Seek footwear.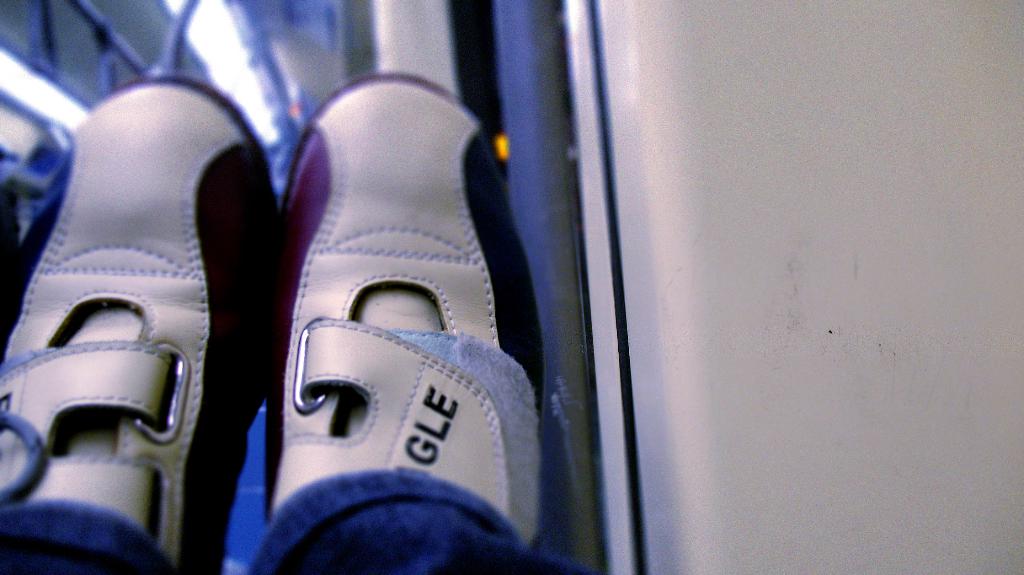
detection(254, 68, 557, 574).
